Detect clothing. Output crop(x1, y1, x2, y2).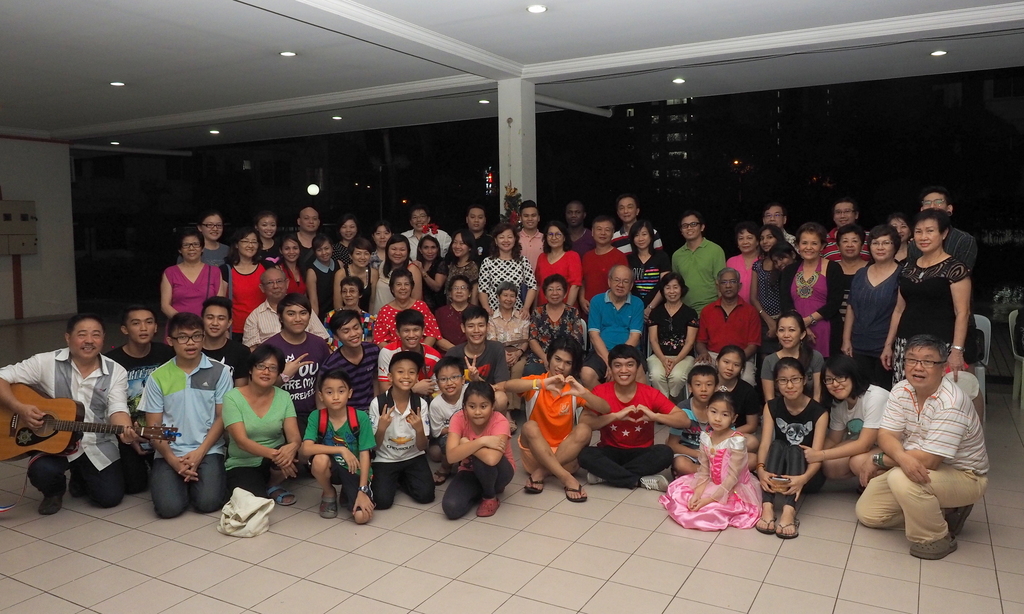
crop(538, 249, 572, 303).
